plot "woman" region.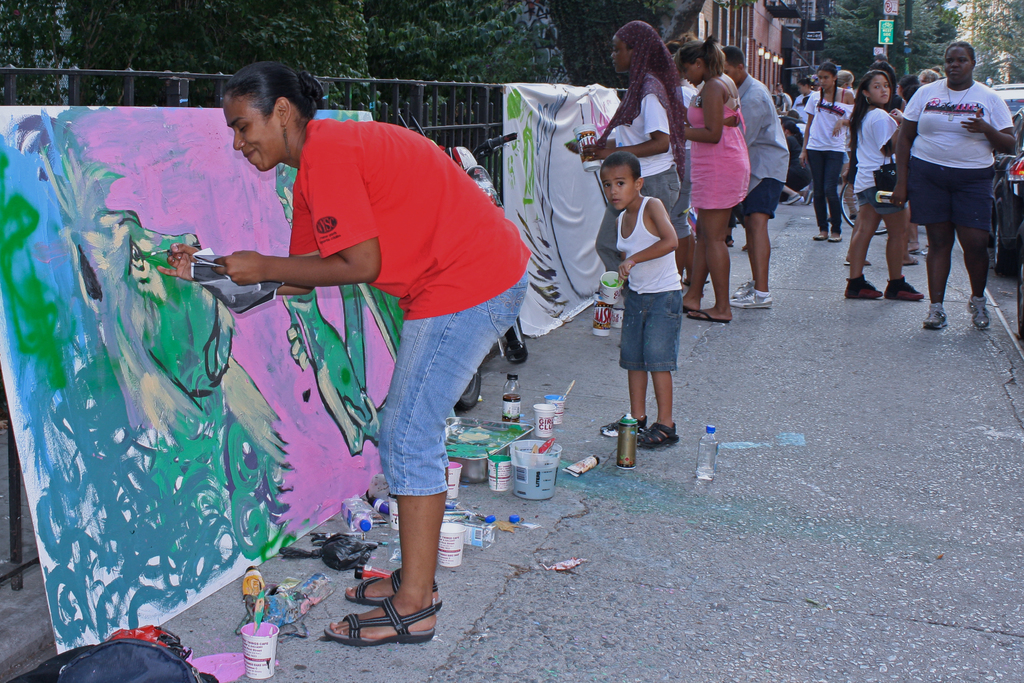
Plotted at box=[675, 33, 751, 320].
